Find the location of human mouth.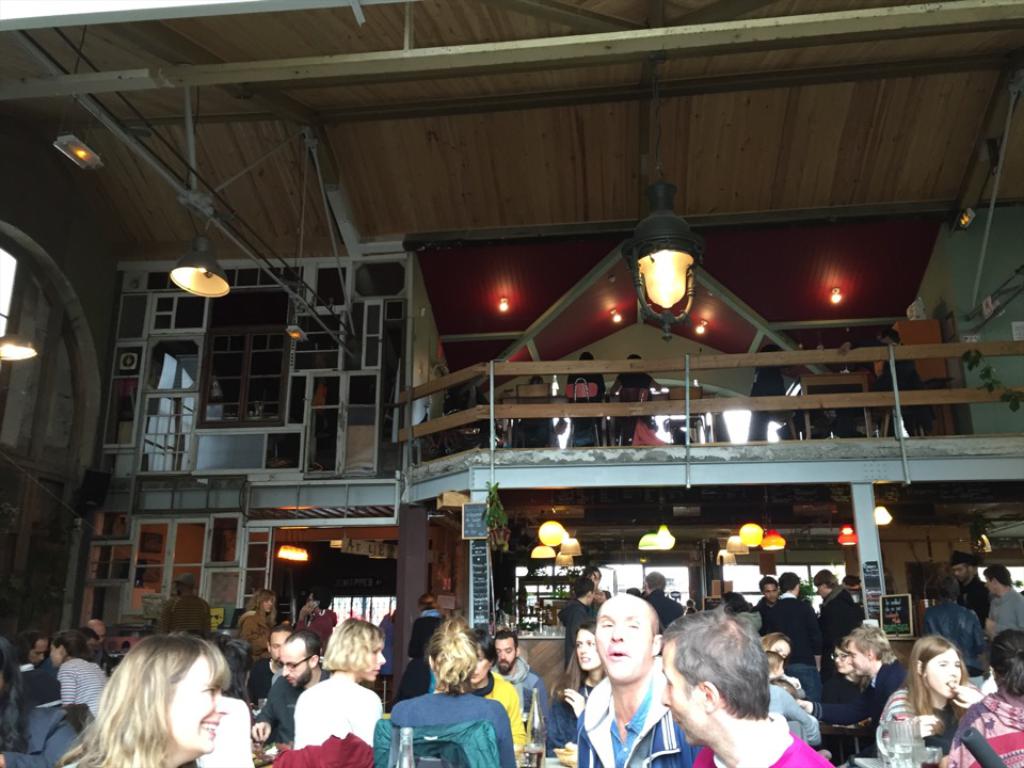
Location: (195,715,217,736).
